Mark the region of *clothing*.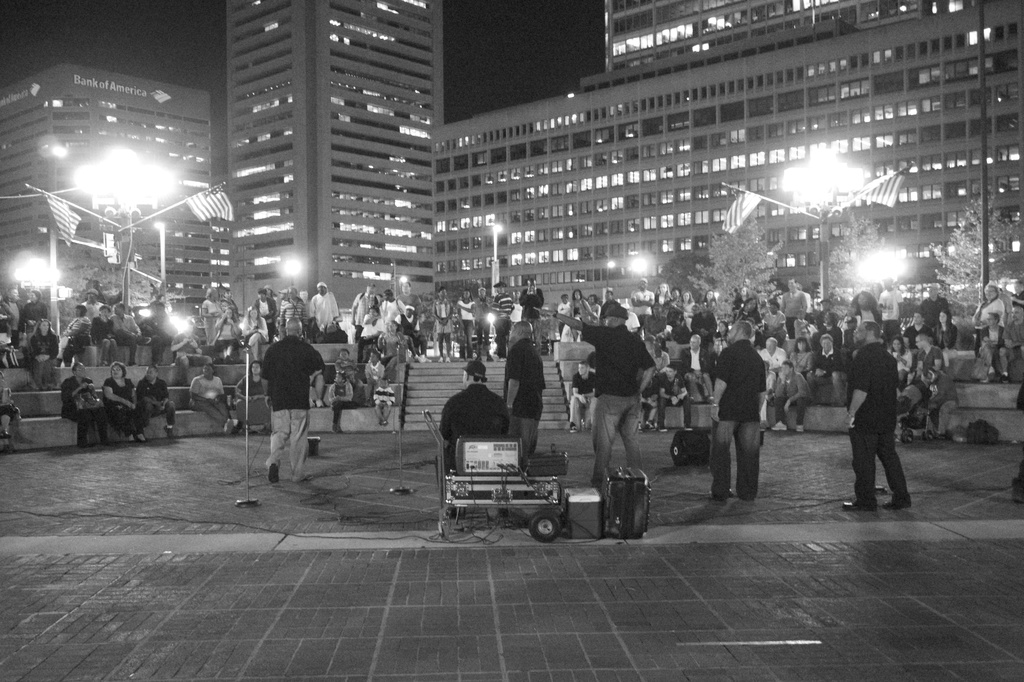
Region: crop(188, 377, 239, 428).
